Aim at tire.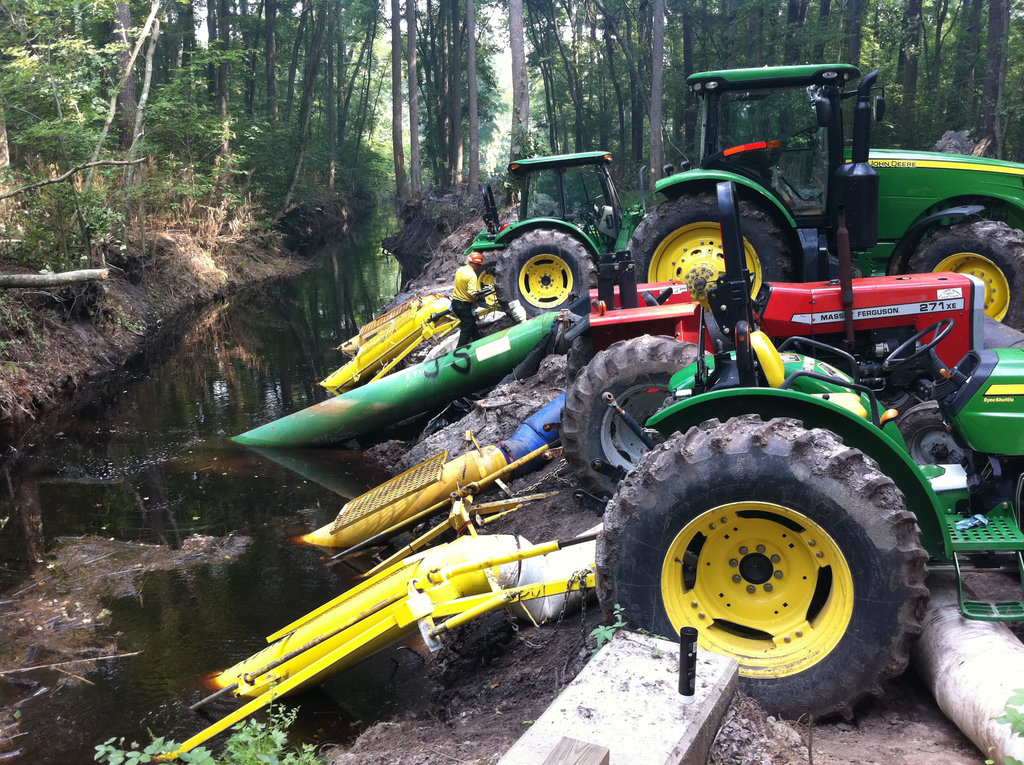
Aimed at (x1=493, y1=227, x2=602, y2=322).
